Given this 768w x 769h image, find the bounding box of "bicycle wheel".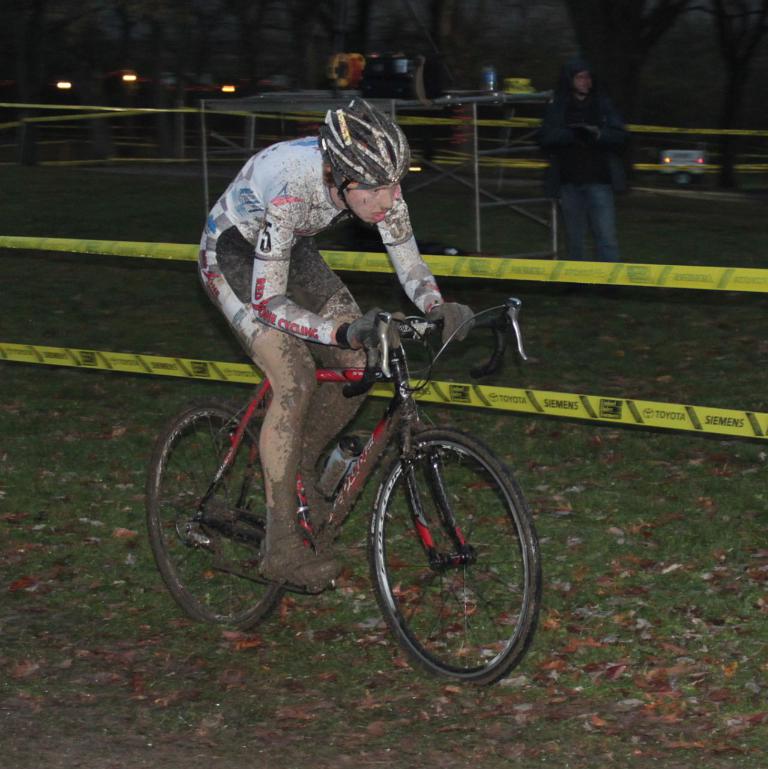
detection(369, 438, 528, 692).
